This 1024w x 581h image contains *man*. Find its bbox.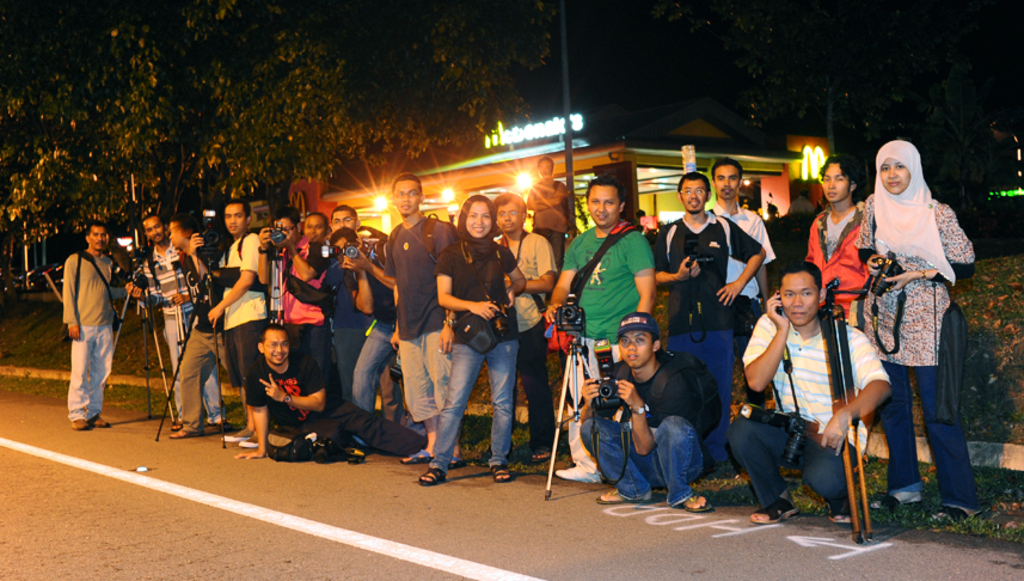
[x1=493, y1=189, x2=568, y2=458].
